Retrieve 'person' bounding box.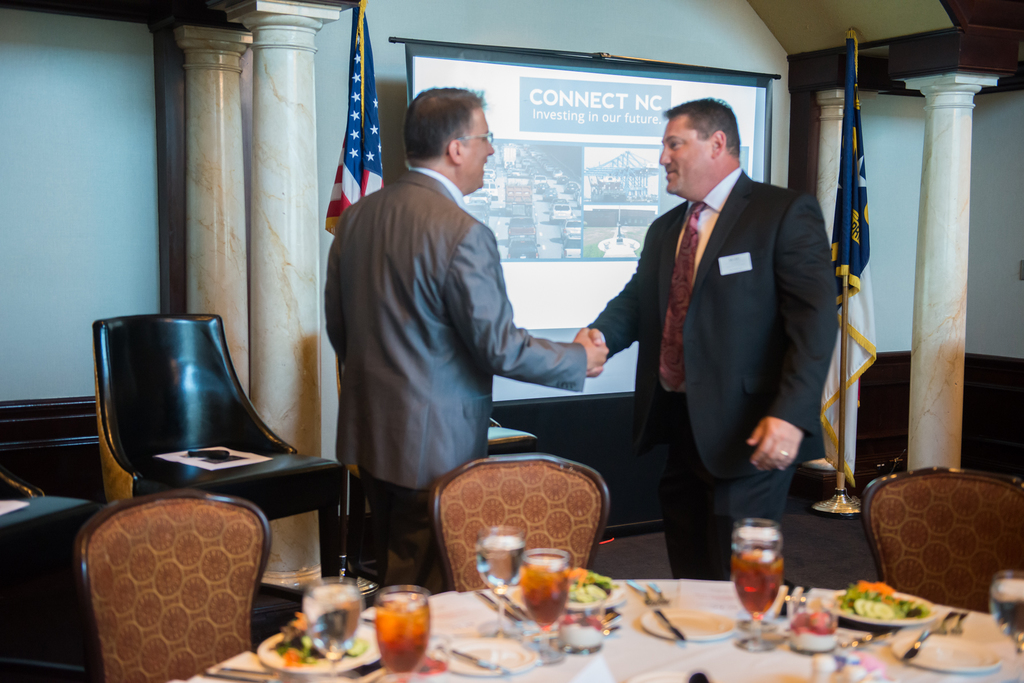
Bounding box: {"left": 591, "top": 99, "right": 838, "bottom": 584}.
